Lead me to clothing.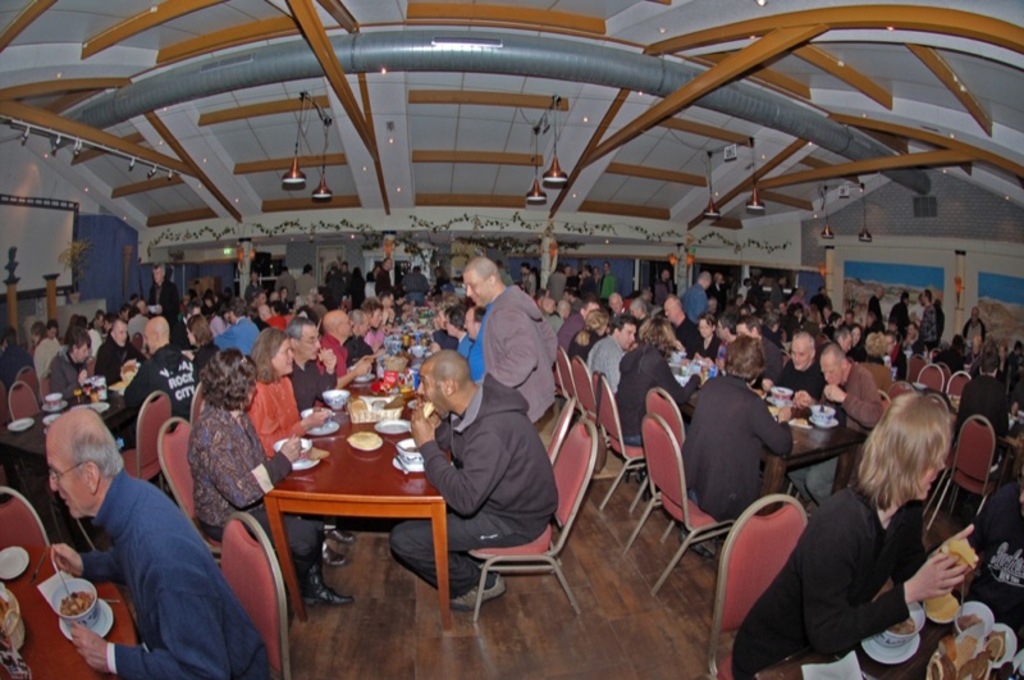
Lead to {"left": 589, "top": 337, "right": 622, "bottom": 389}.
